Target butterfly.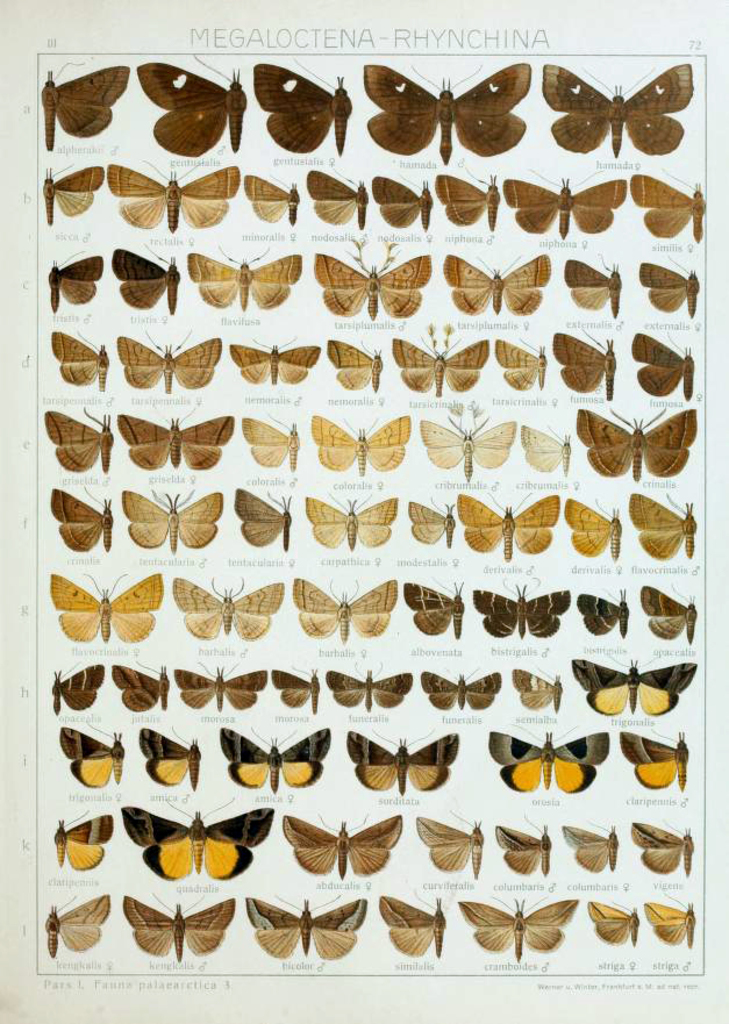
Target region: (522, 423, 572, 480).
